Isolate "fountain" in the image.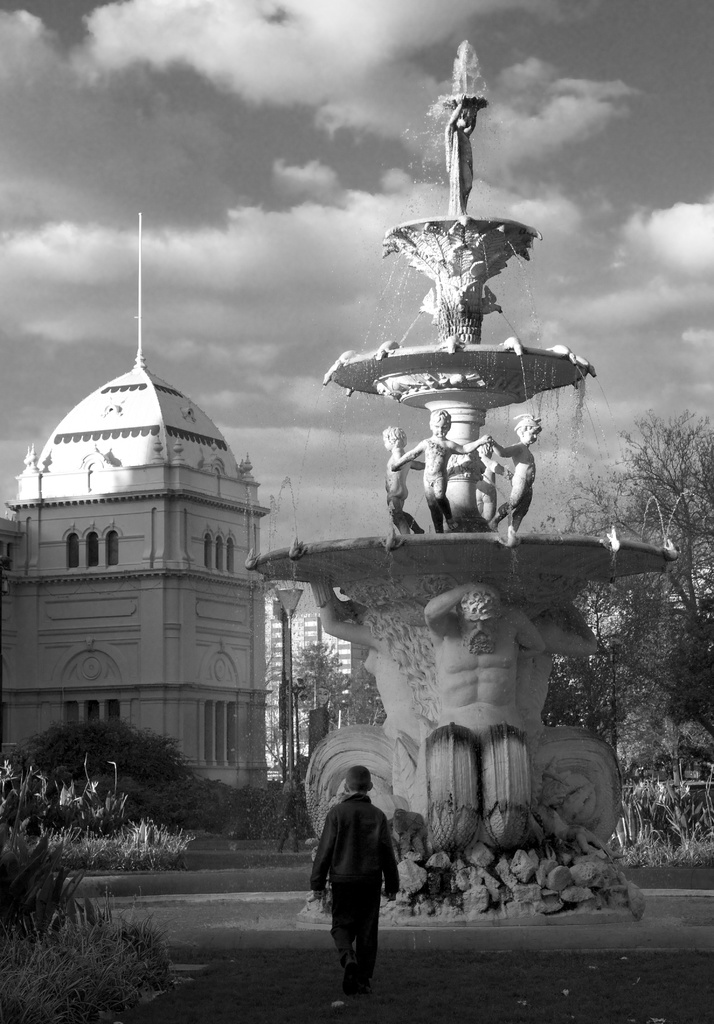
Isolated region: crop(241, 97, 682, 780).
